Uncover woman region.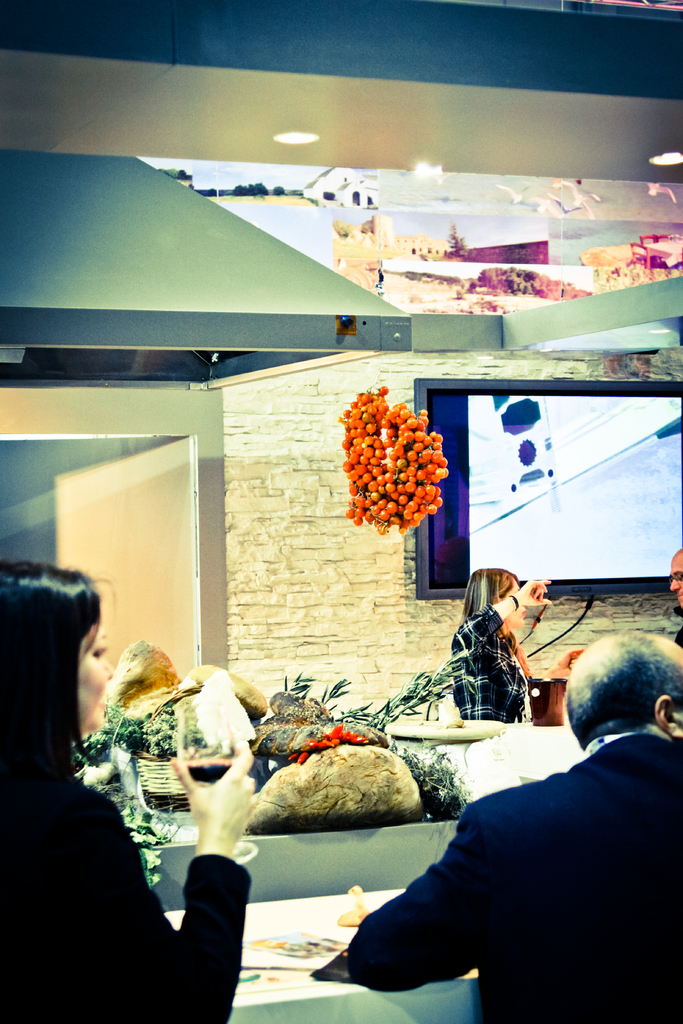
Uncovered: pyautogui.locateOnScreen(425, 557, 562, 749).
